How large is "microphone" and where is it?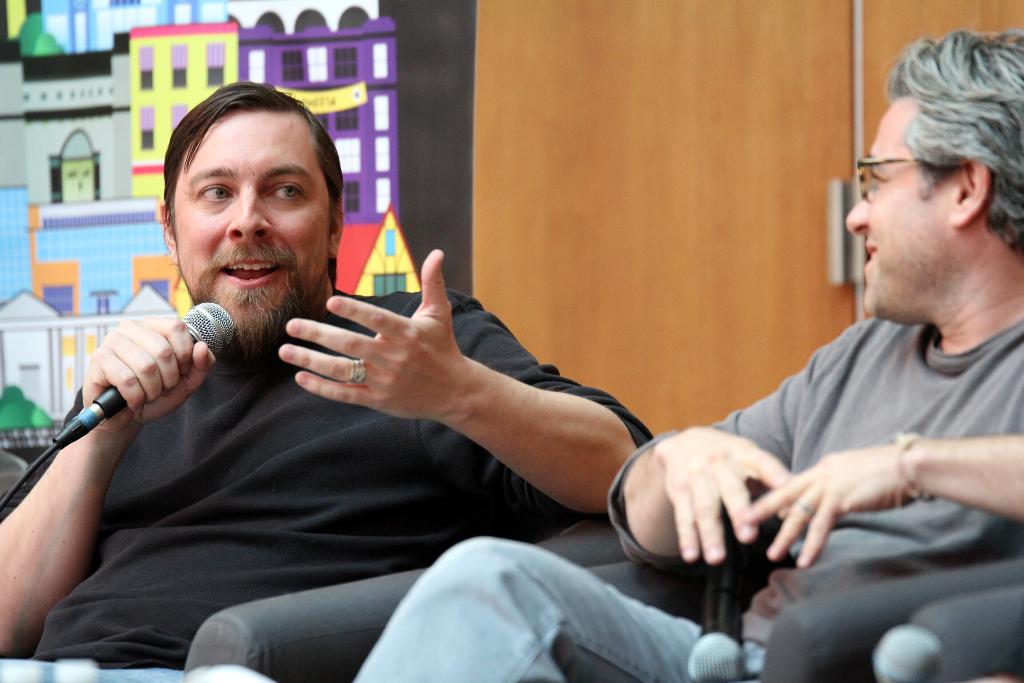
Bounding box: x1=49 y1=300 x2=225 y2=441.
